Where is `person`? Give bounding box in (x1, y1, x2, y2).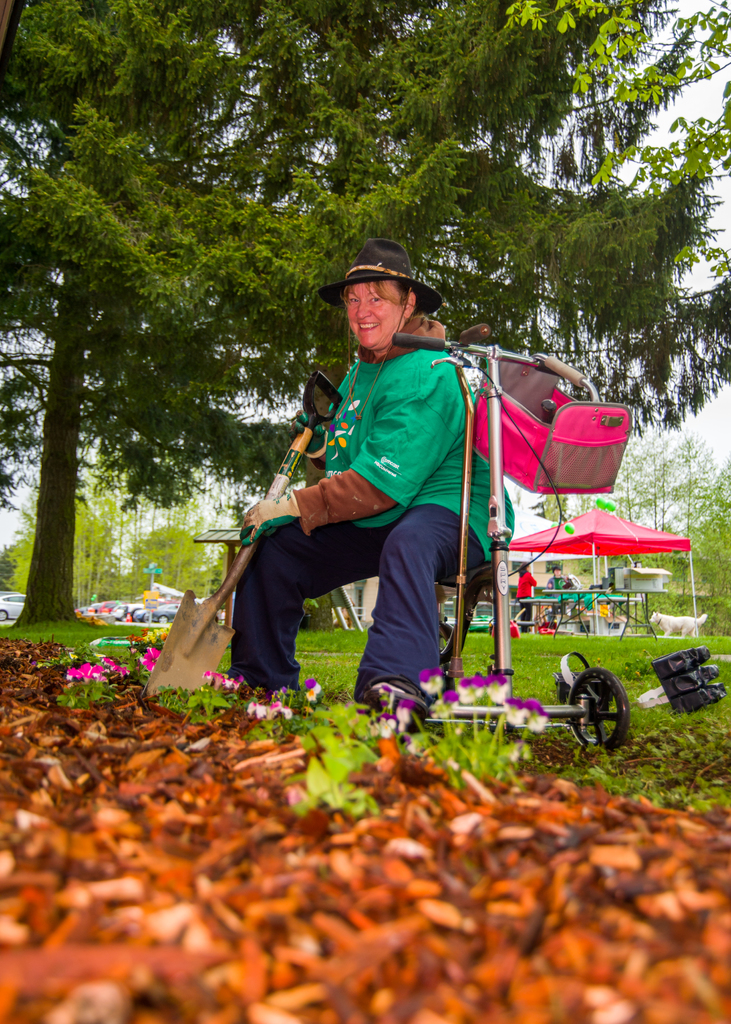
(551, 568, 570, 625).
